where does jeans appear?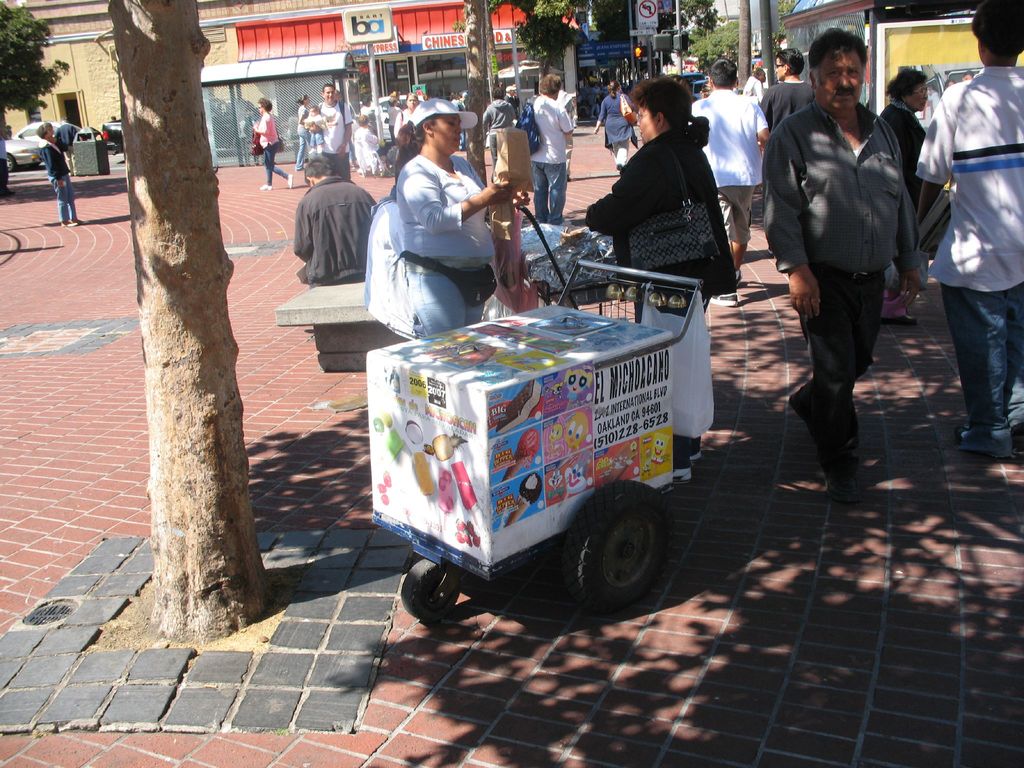
Appears at x1=939 y1=287 x2=1023 y2=458.
